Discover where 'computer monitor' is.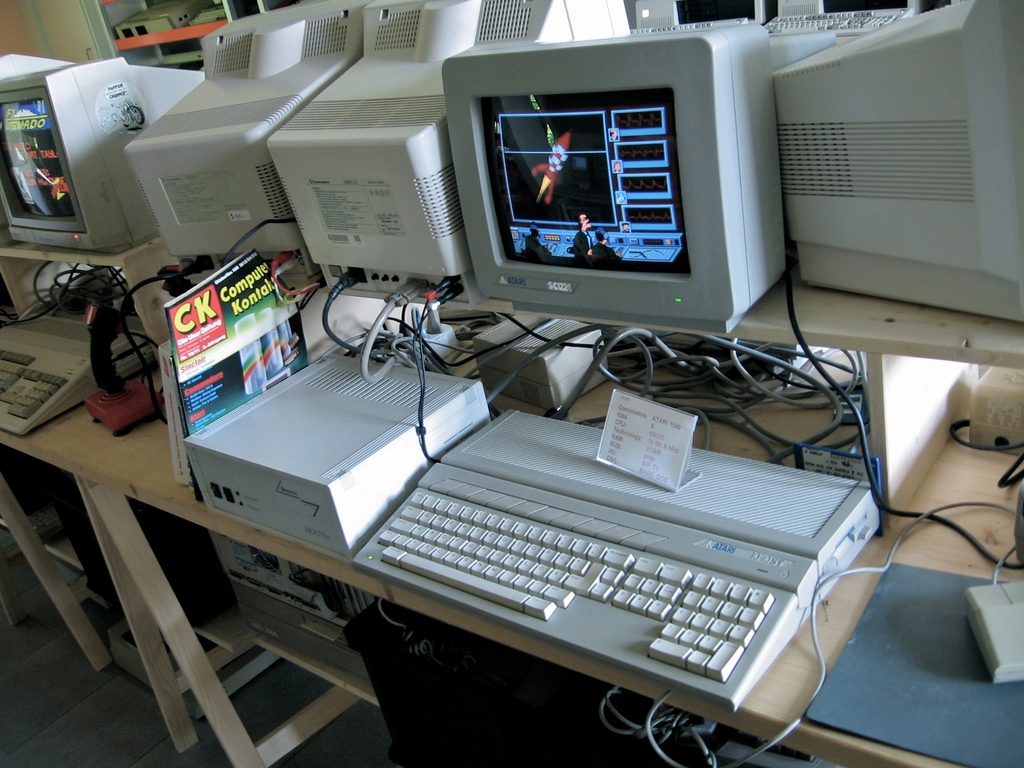
Discovered at l=764, t=0, r=920, b=9.
